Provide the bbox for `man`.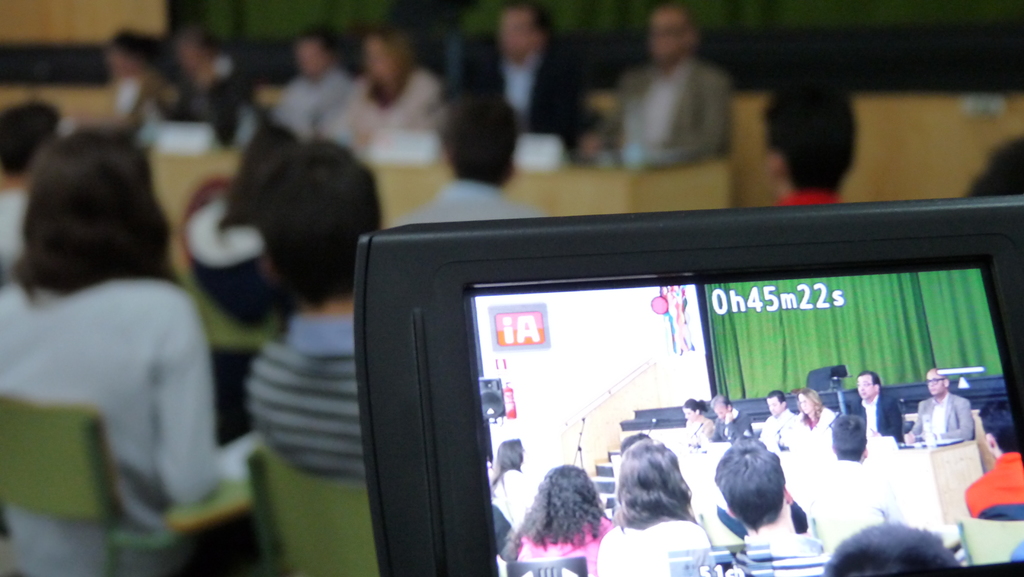
<box>266,19,362,132</box>.
